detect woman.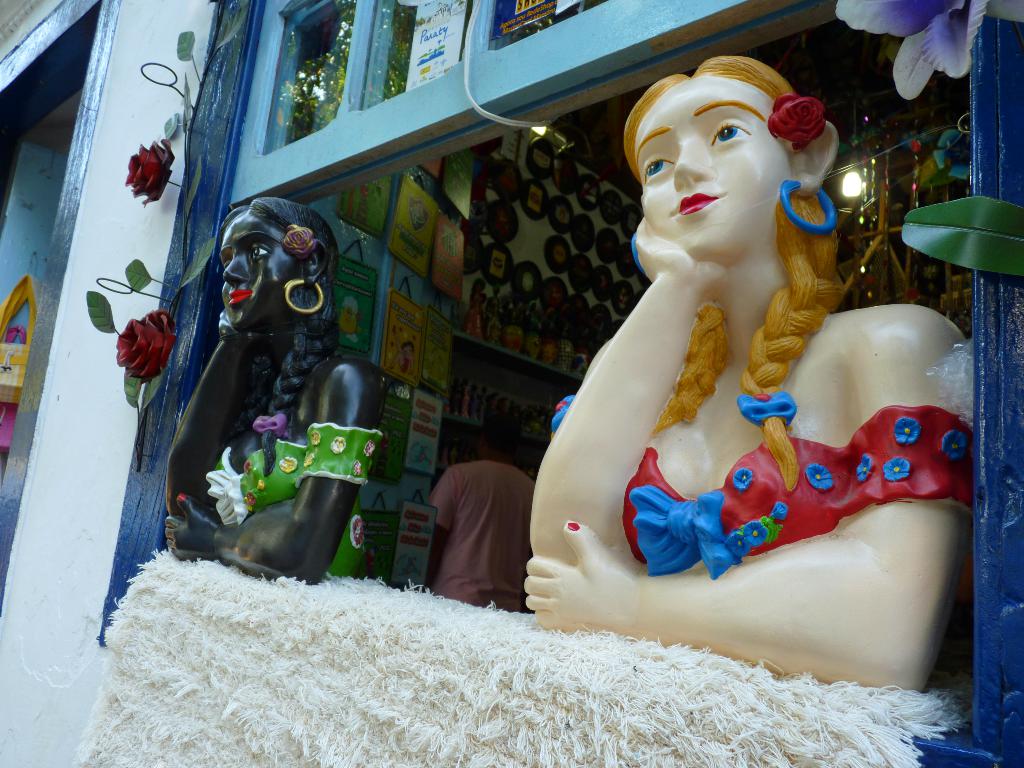
Detected at x1=514 y1=35 x2=949 y2=664.
